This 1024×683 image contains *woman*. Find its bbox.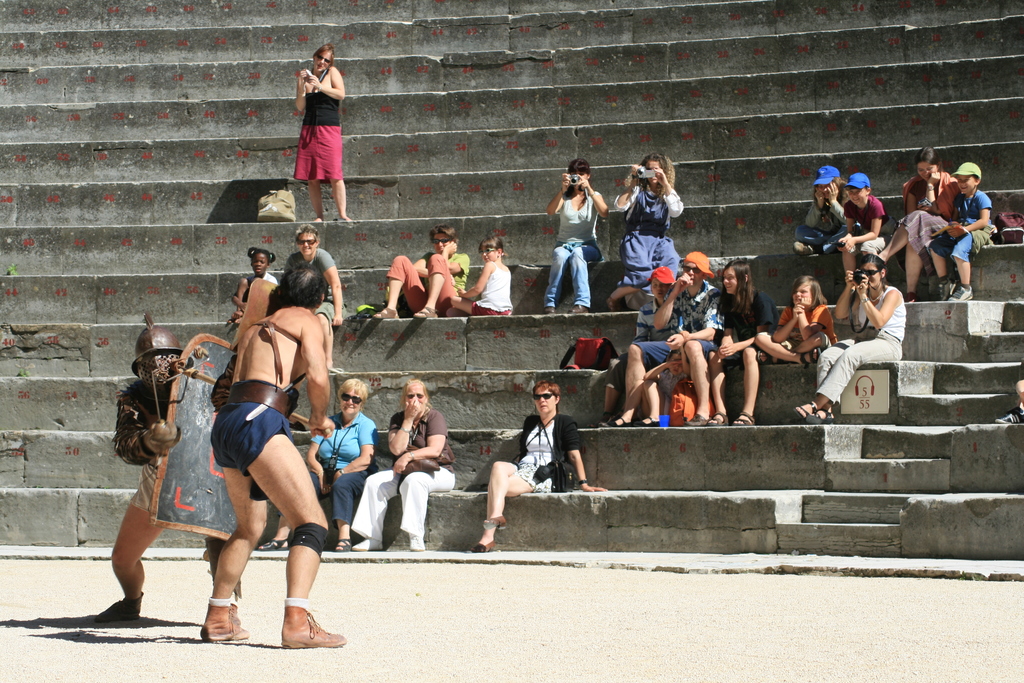
x1=871 y1=148 x2=961 y2=299.
